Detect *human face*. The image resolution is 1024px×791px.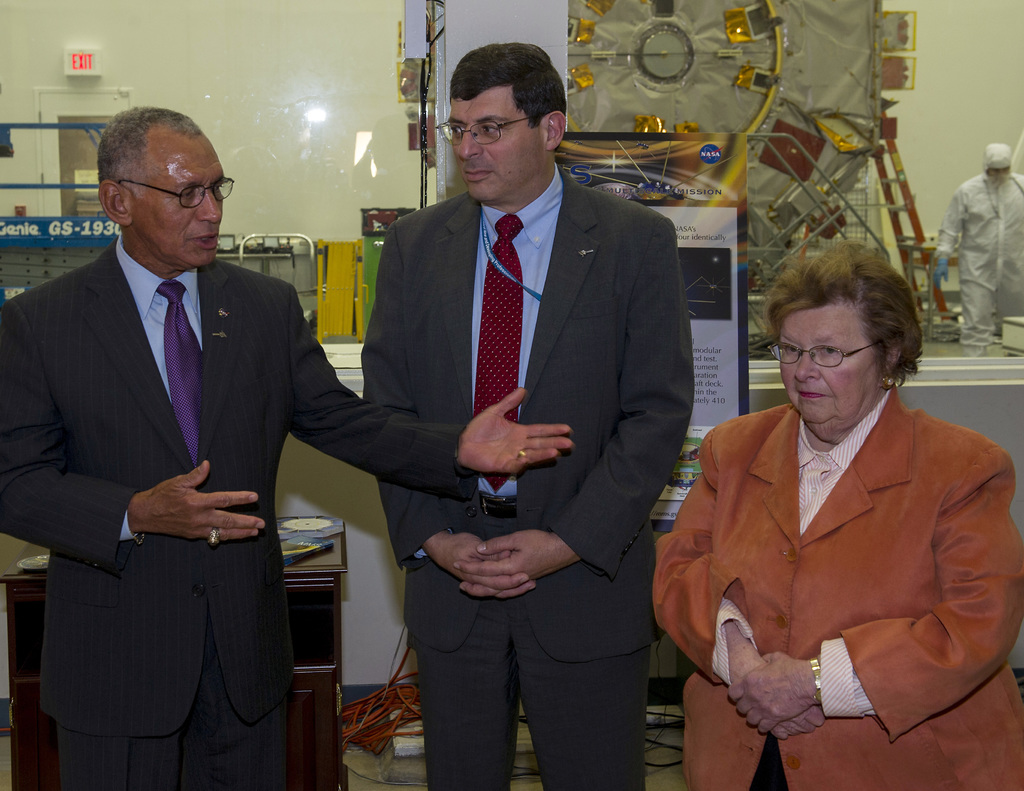
pyautogui.locateOnScreen(134, 129, 224, 268).
